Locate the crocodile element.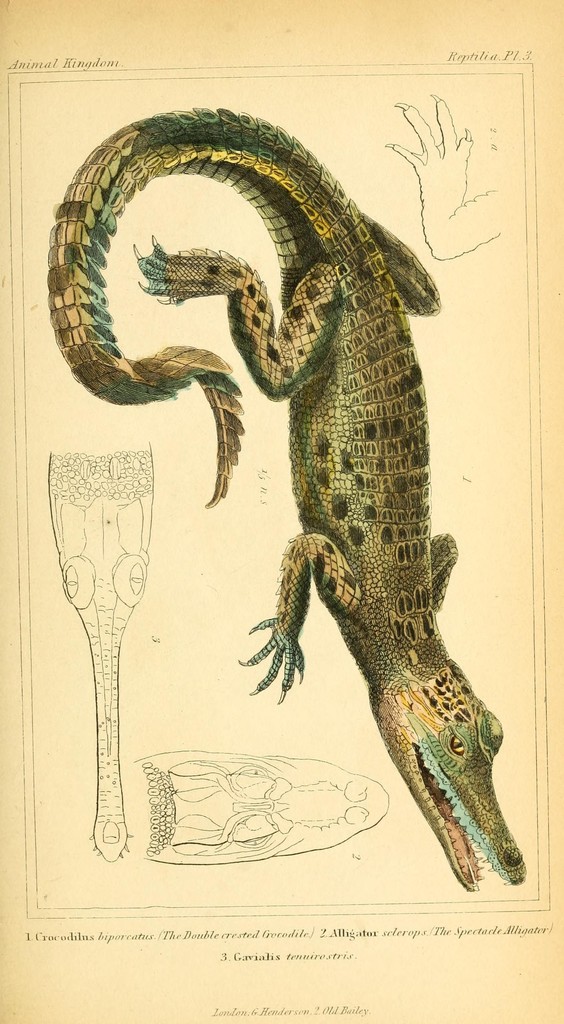
Element bbox: box(50, 108, 526, 893).
